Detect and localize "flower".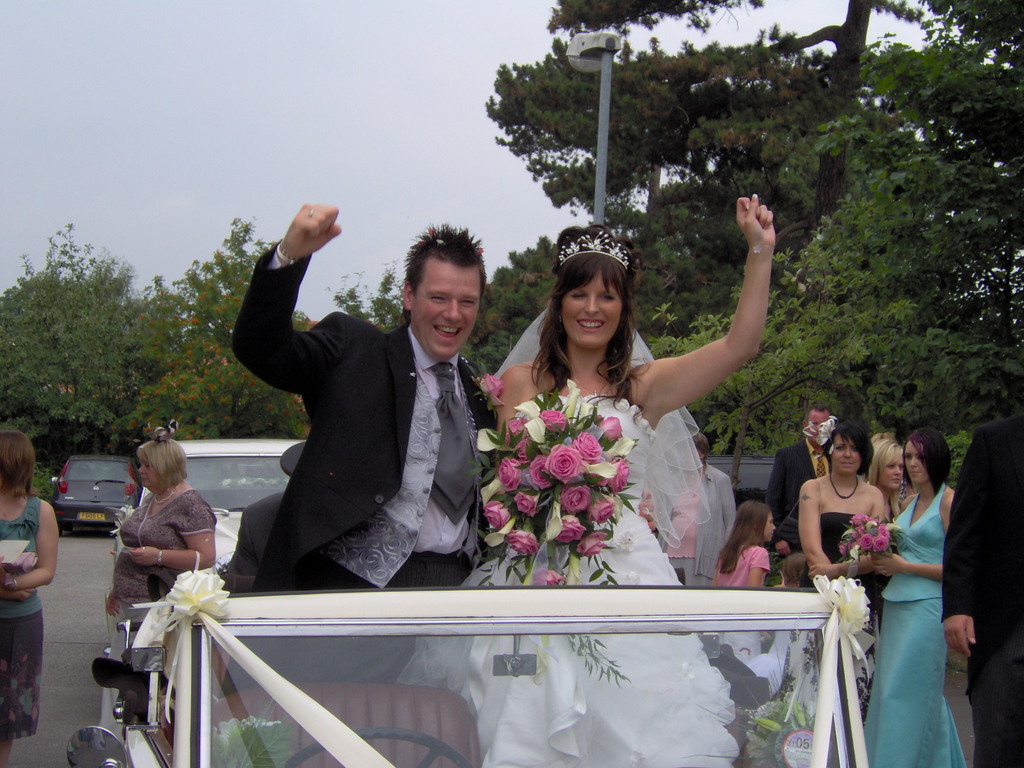
Localized at [left=519, top=422, right=543, bottom=447].
